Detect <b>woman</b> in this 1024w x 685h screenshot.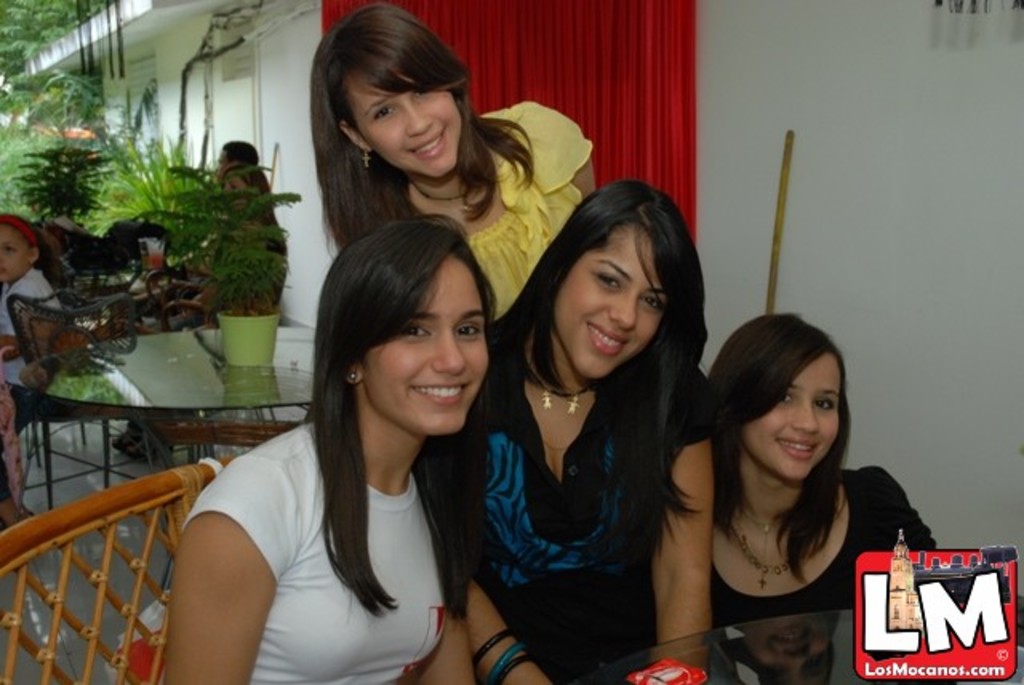
Detection: rect(182, 168, 286, 325).
